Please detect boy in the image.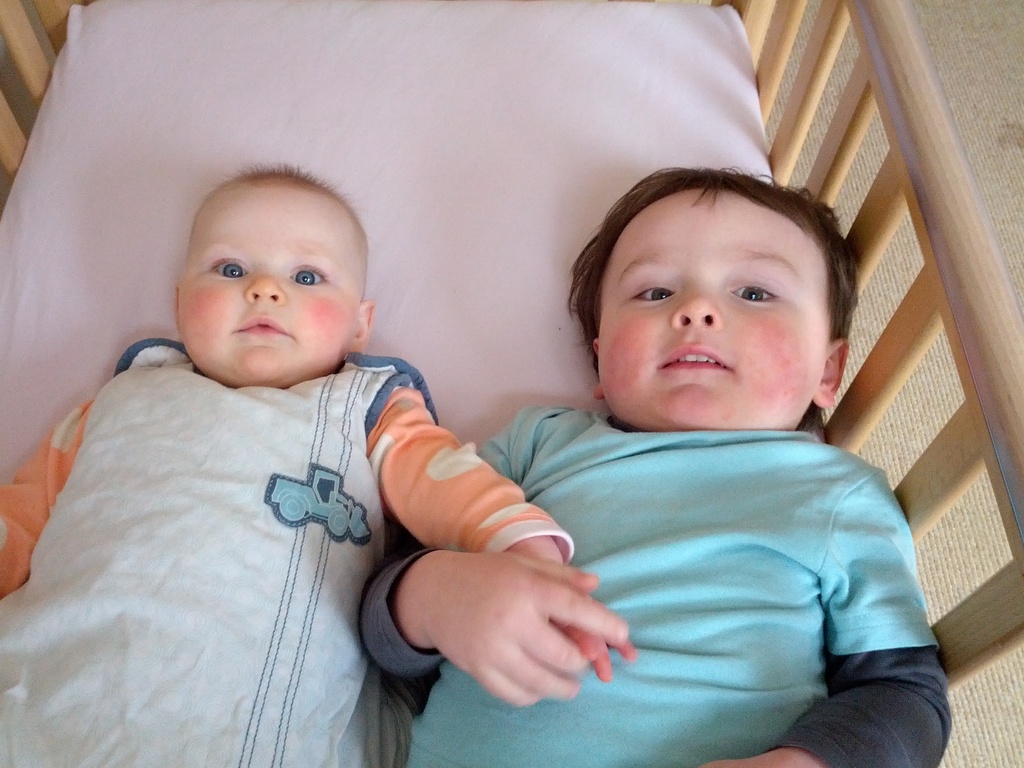
0,159,636,767.
